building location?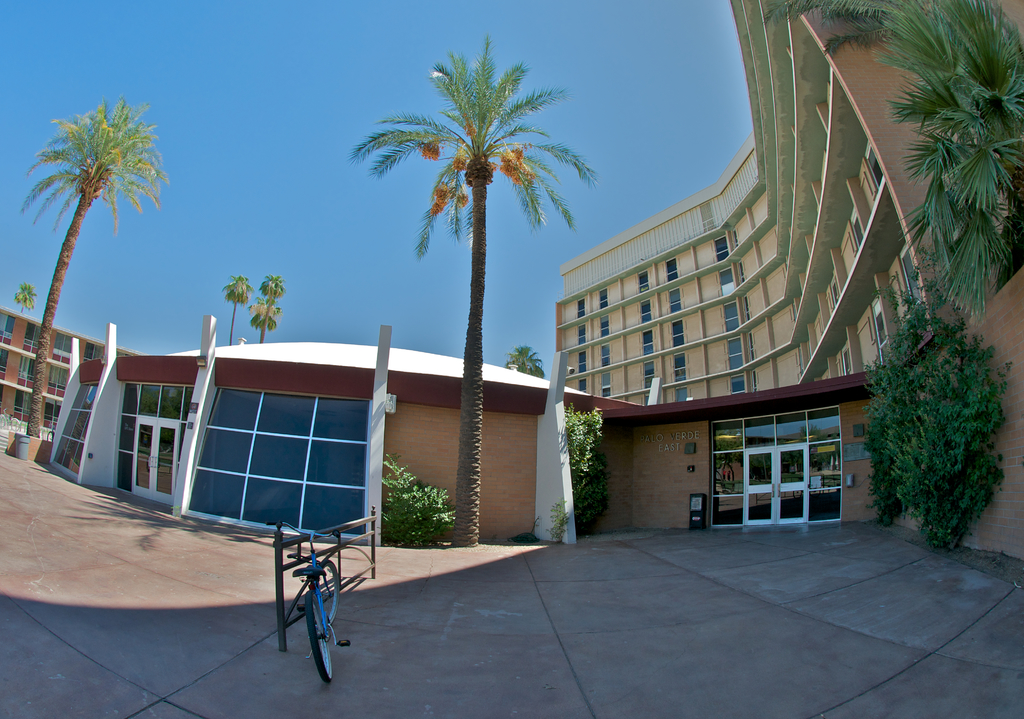
<bbox>558, 0, 1023, 567</bbox>
